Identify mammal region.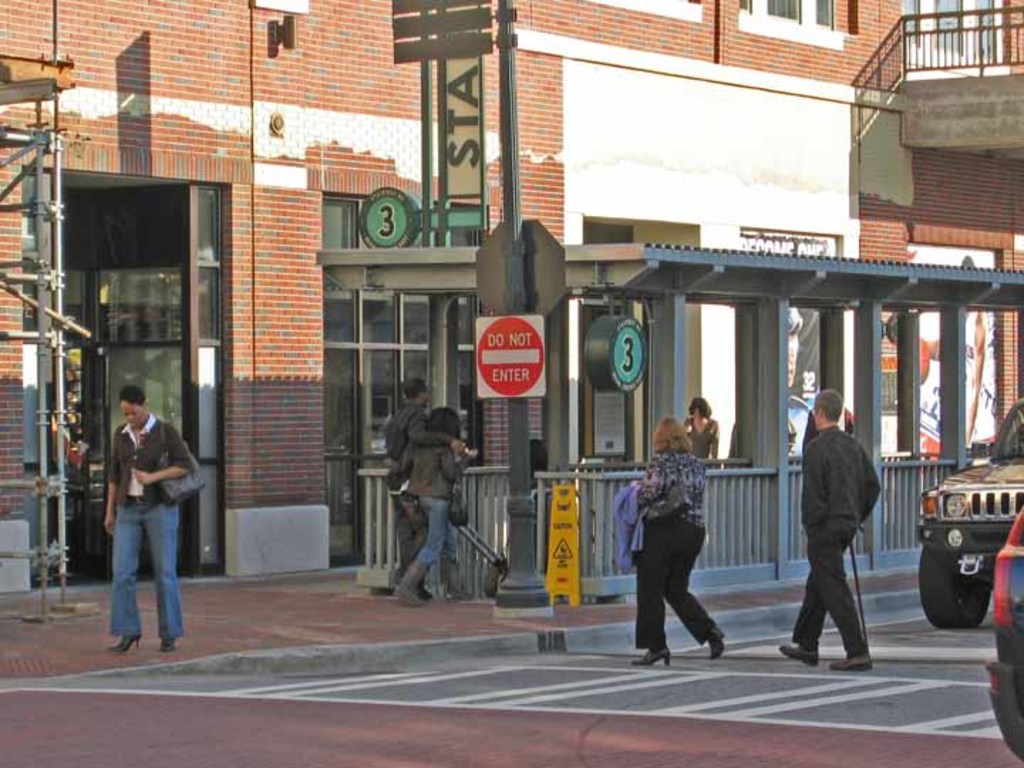
Region: box=[680, 401, 721, 459].
